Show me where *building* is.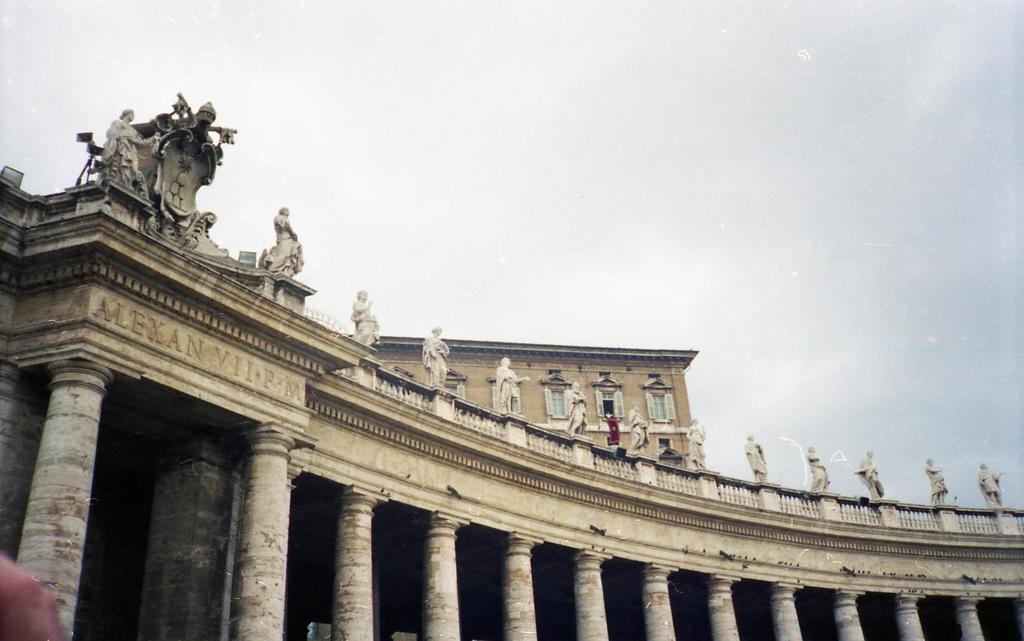
*building* is at {"x1": 348, "y1": 338, "x2": 701, "y2": 471}.
